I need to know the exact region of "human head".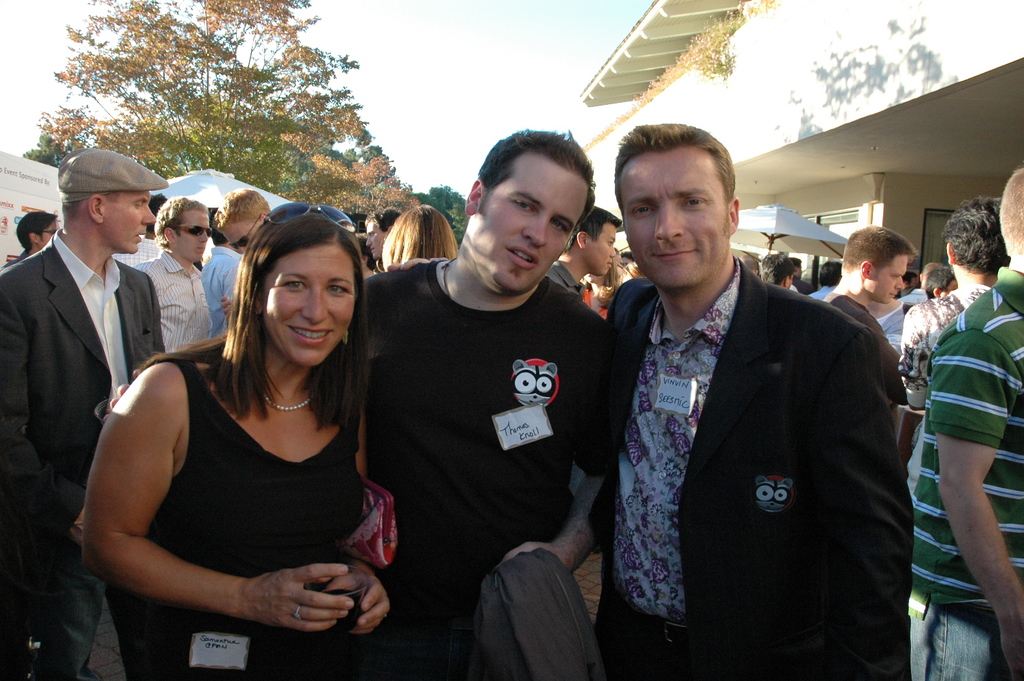
Region: bbox=[213, 187, 268, 251].
